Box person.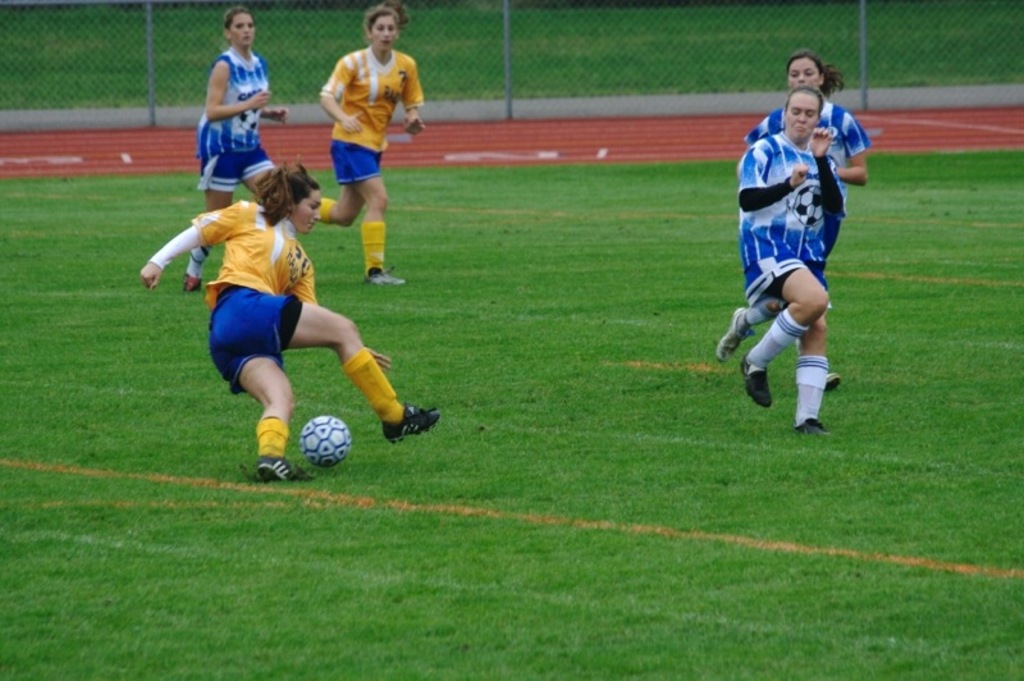
Rect(310, 0, 411, 296).
